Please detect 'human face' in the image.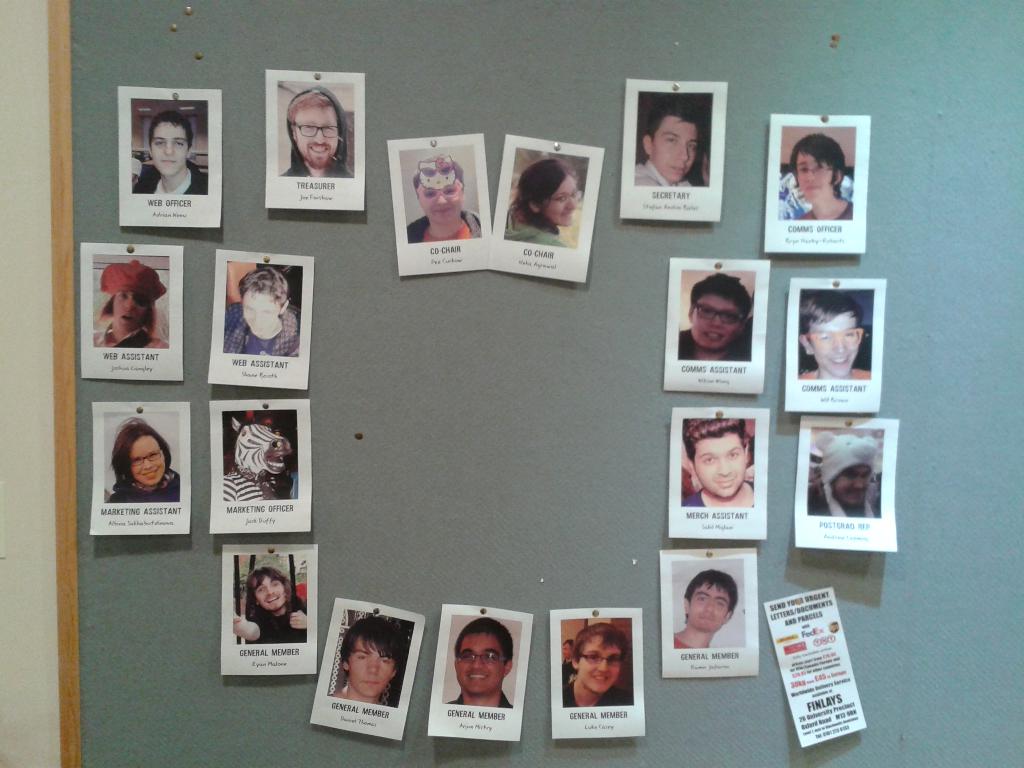
{"x1": 152, "y1": 122, "x2": 186, "y2": 177}.
